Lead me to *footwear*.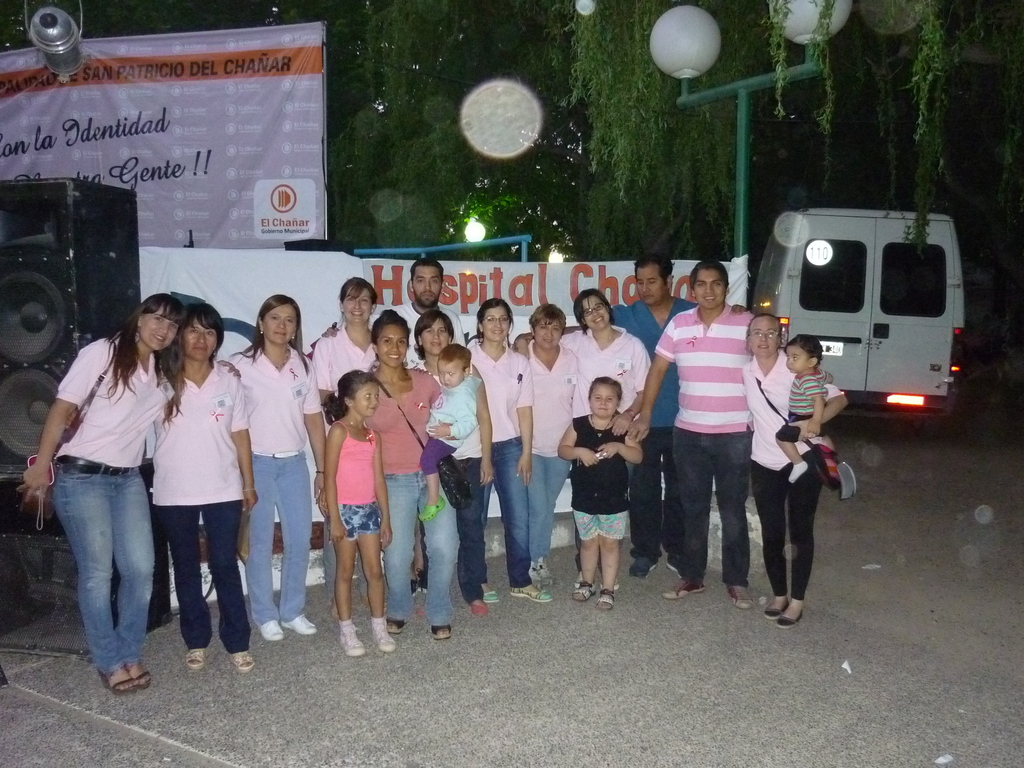
Lead to l=570, t=577, r=596, b=604.
